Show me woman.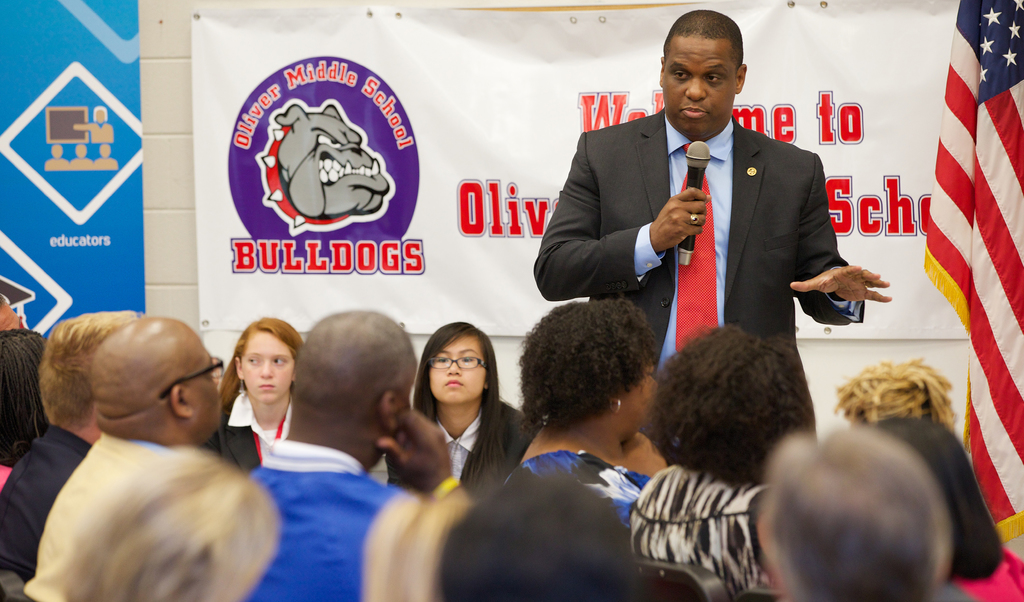
woman is here: {"x1": 508, "y1": 297, "x2": 666, "y2": 535}.
